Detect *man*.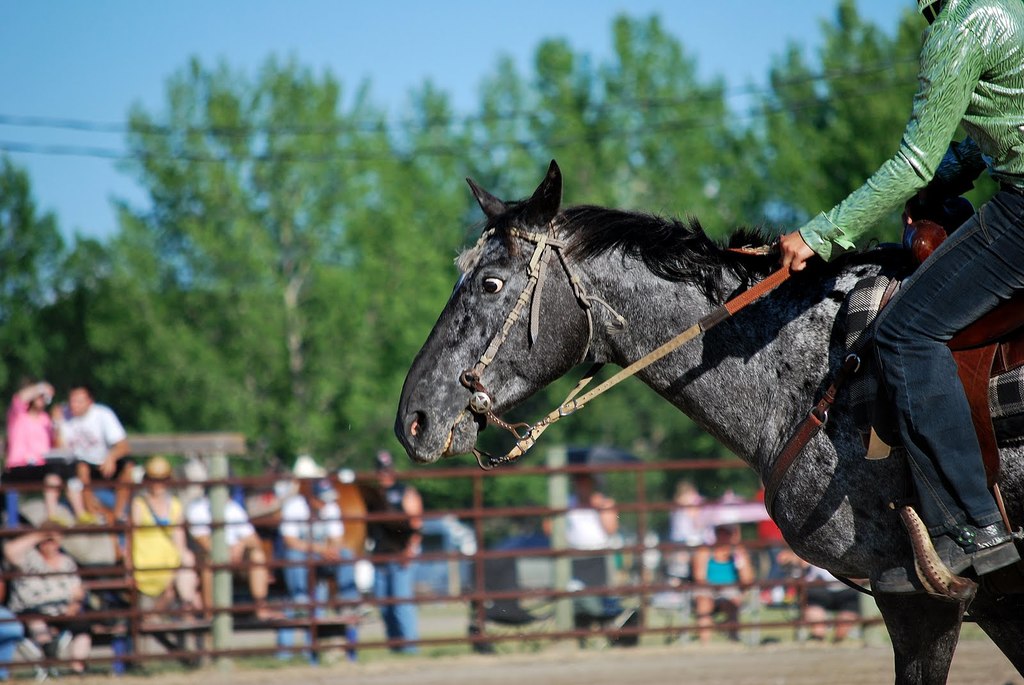
Detected at [x1=180, y1=478, x2=278, y2=621].
